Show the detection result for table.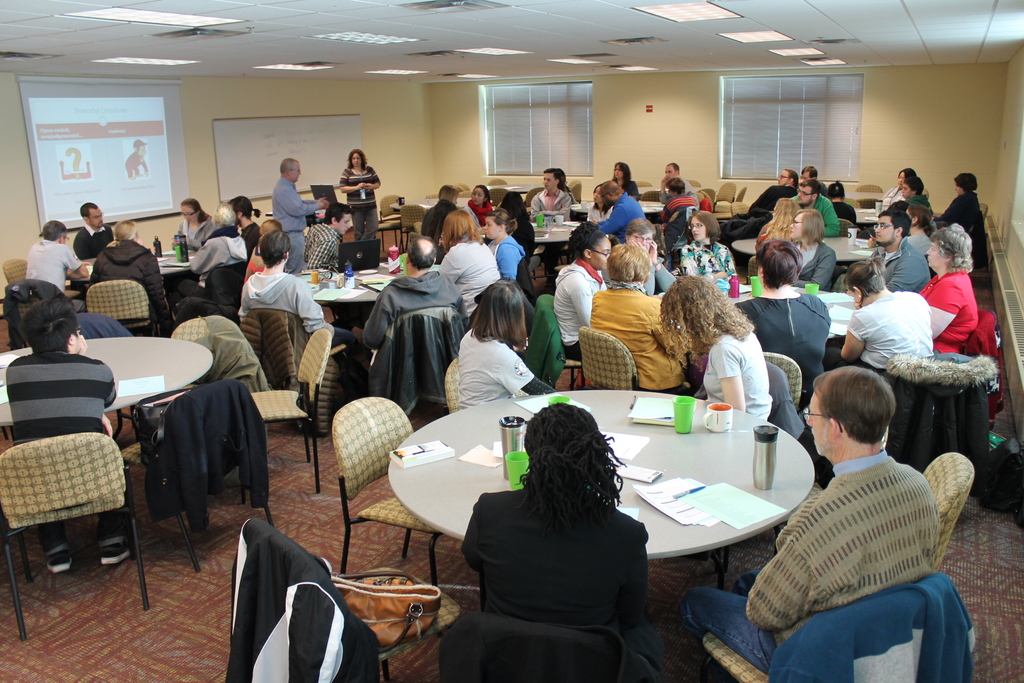
(x1=298, y1=273, x2=388, y2=302).
